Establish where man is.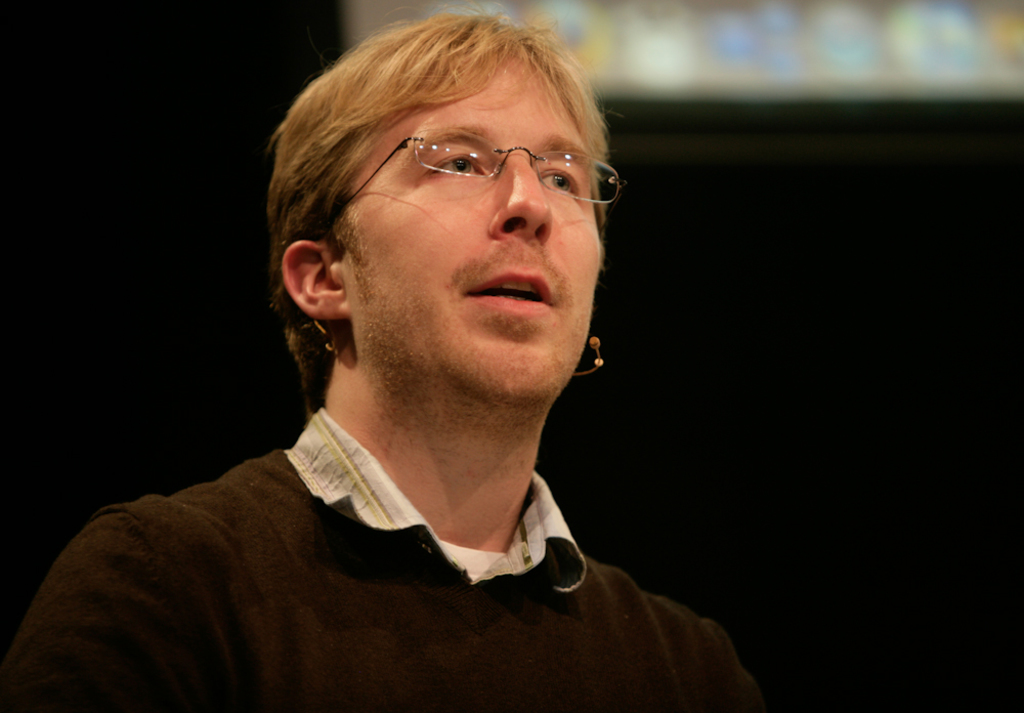
Established at [71, 14, 782, 710].
